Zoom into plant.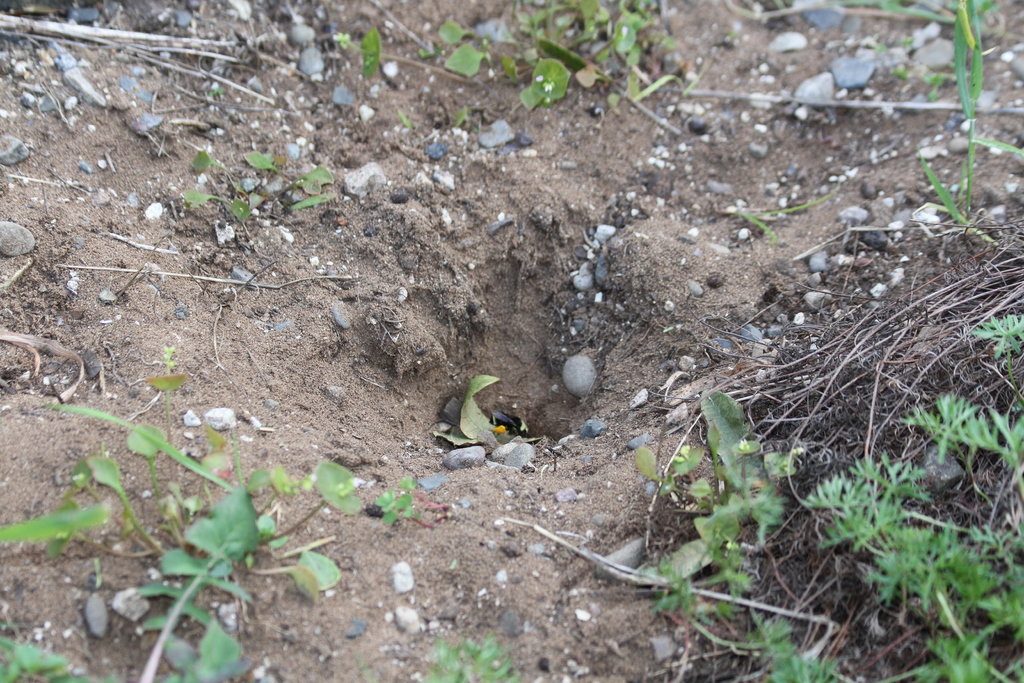
Zoom target: left=356, top=23, right=384, bottom=82.
